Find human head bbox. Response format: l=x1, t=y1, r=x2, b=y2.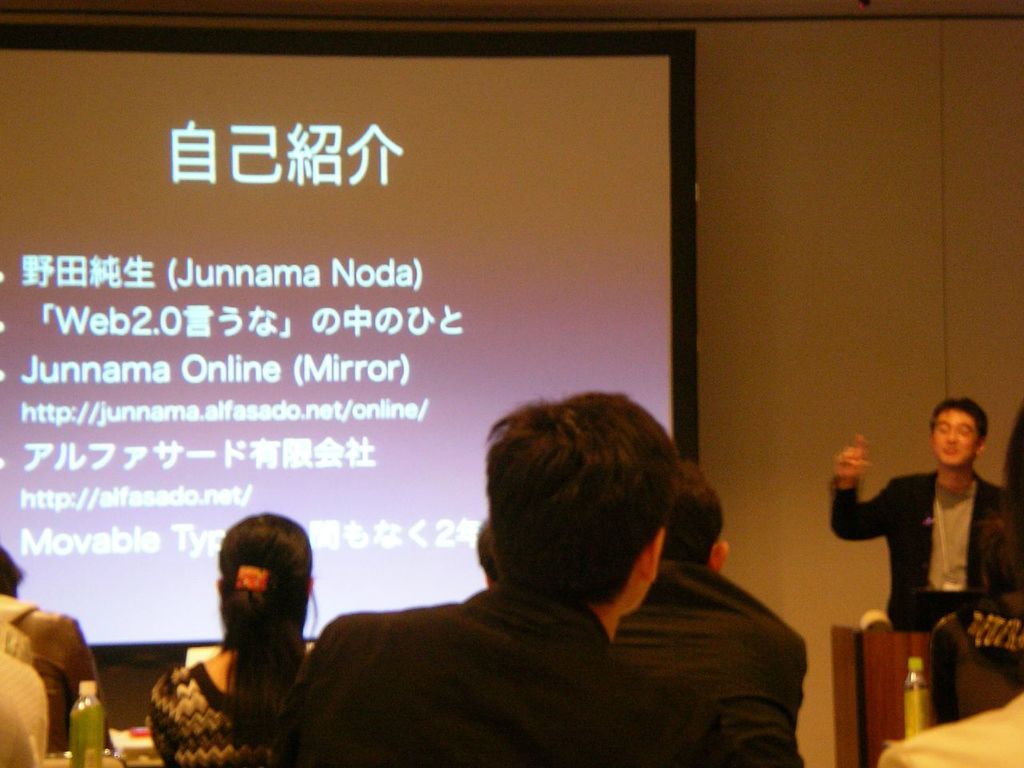
l=214, t=511, r=315, b=633.
